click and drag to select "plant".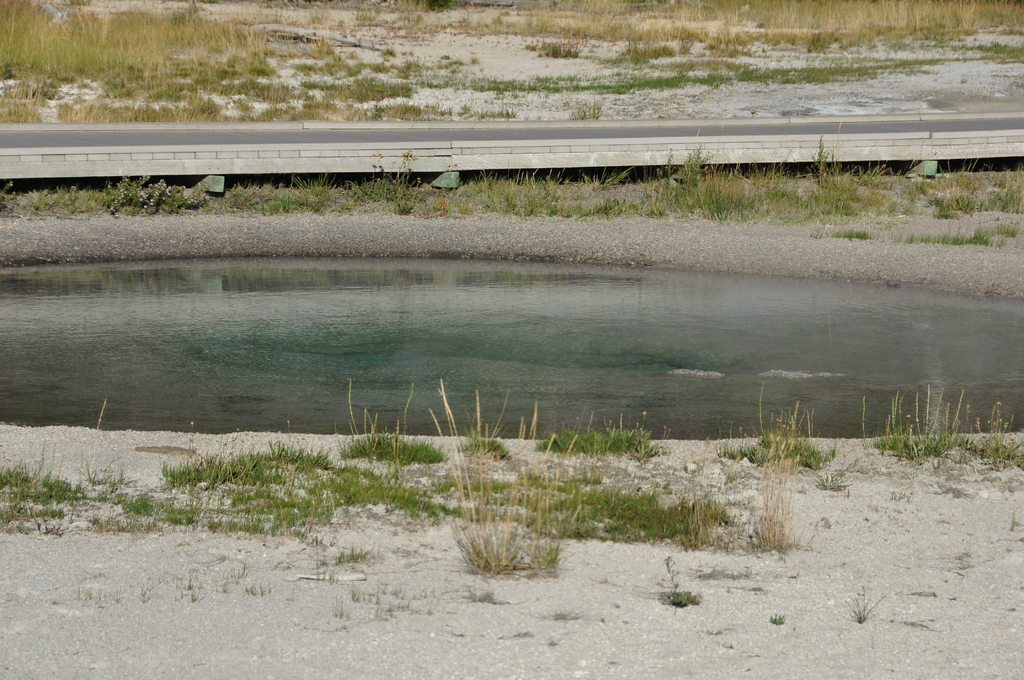
Selection: [72,583,280,607].
